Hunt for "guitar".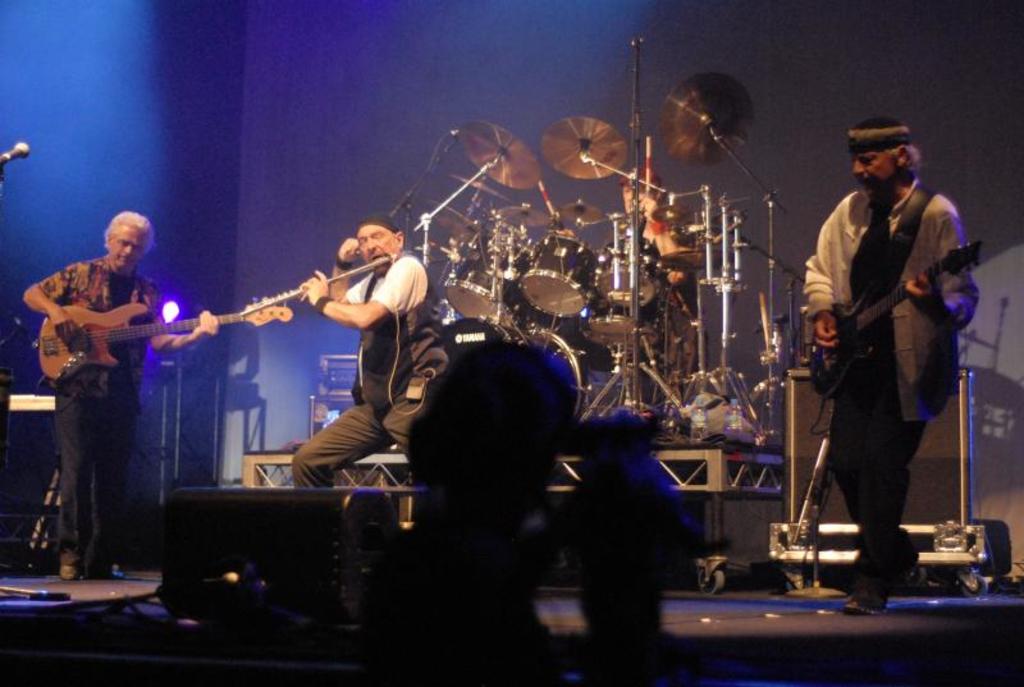
Hunted down at [31, 301, 292, 377].
